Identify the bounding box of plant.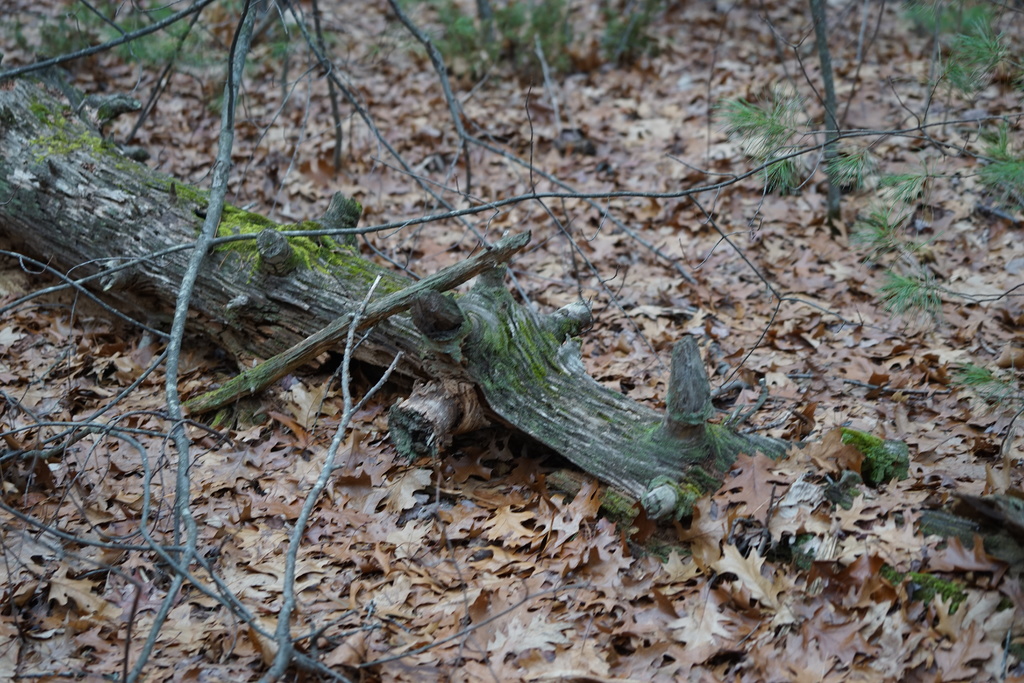
box(867, 208, 1023, 333).
